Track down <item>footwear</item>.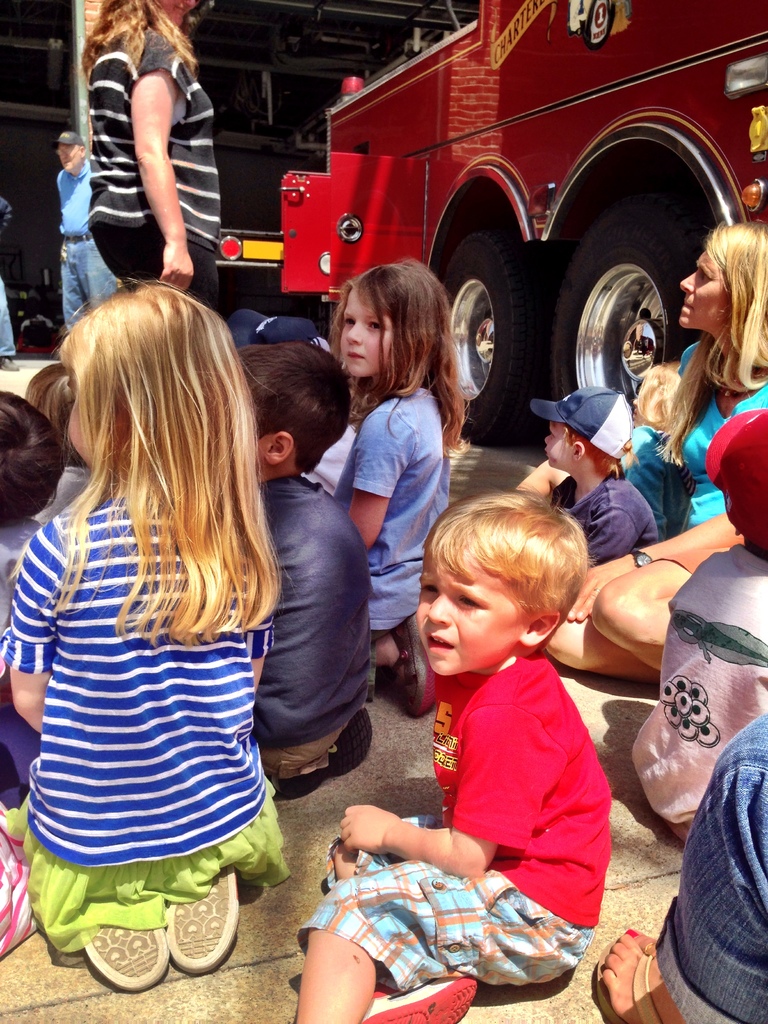
Tracked to l=170, t=865, r=243, b=980.
